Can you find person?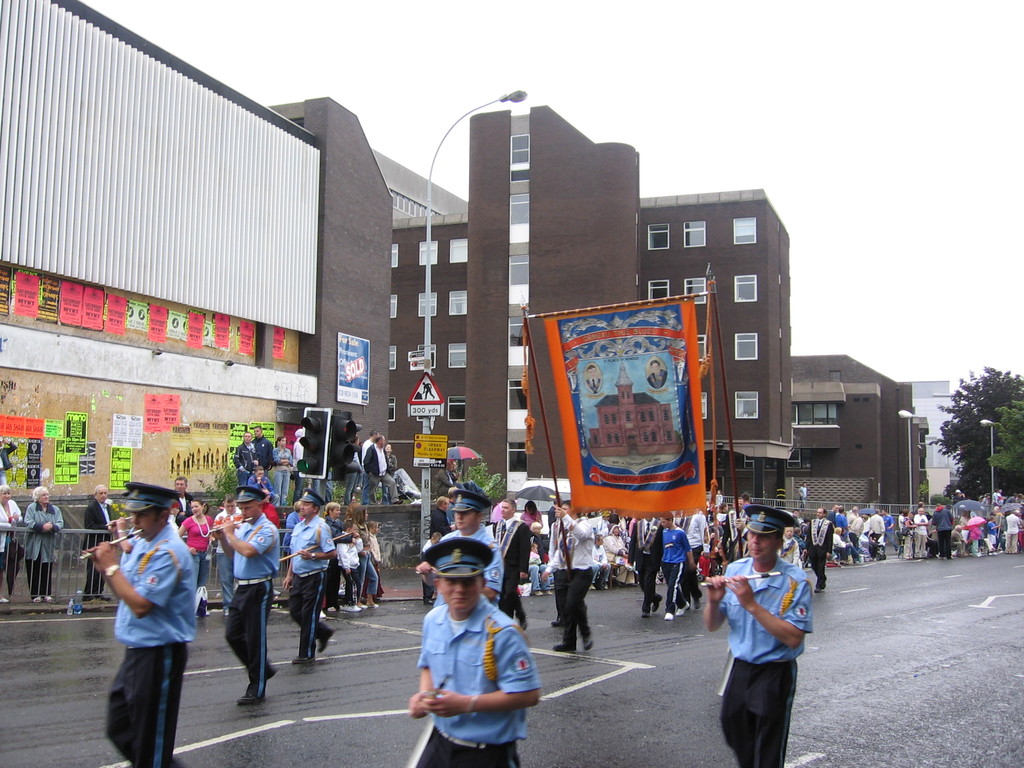
Yes, bounding box: (289, 428, 303, 492).
